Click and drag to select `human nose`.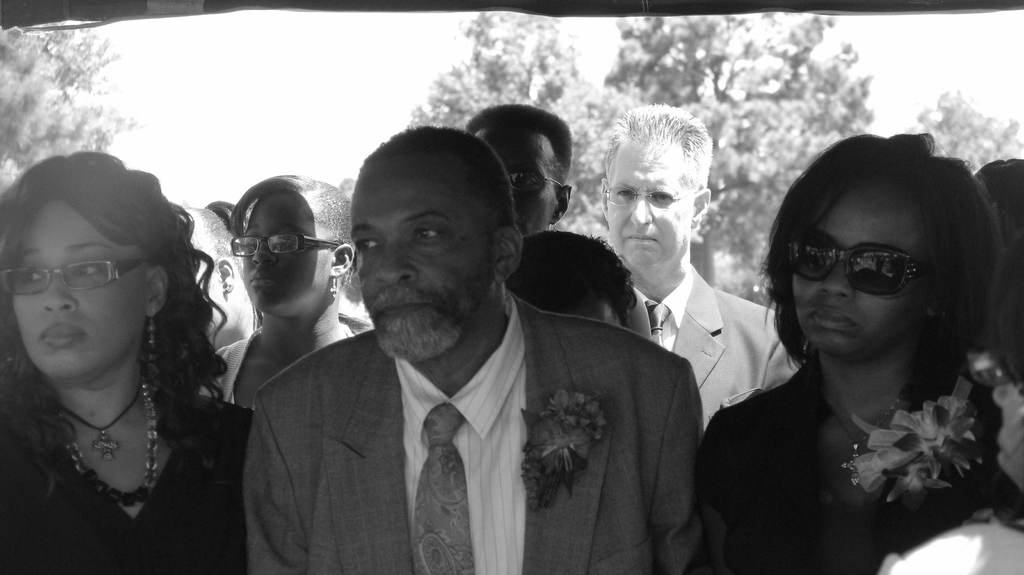
Selection: <bbox>820, 257, 854, 300</bbox>.
